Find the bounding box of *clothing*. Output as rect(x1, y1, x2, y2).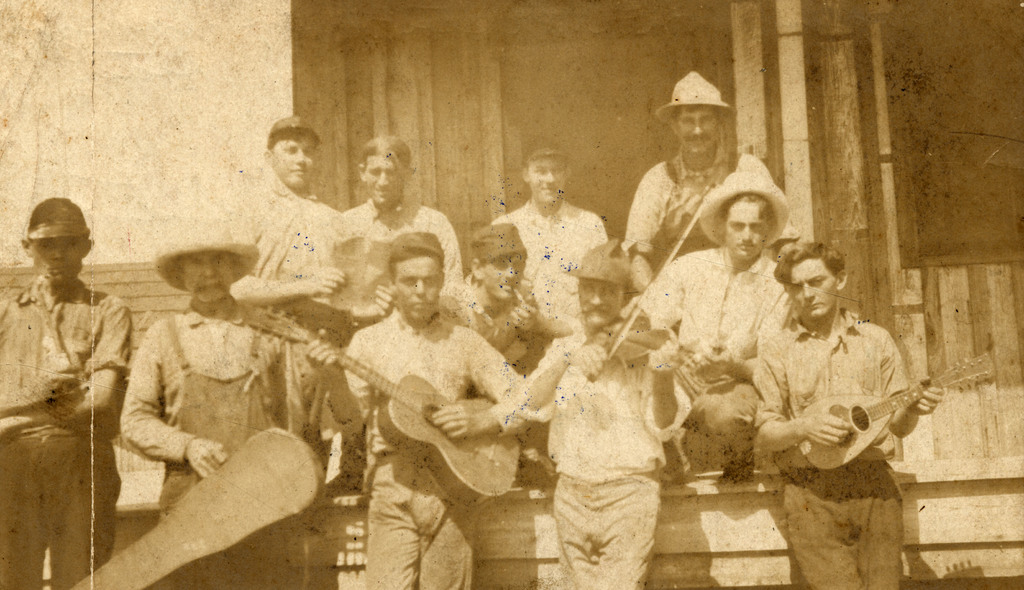
rect(345, 305, 514, 576).
